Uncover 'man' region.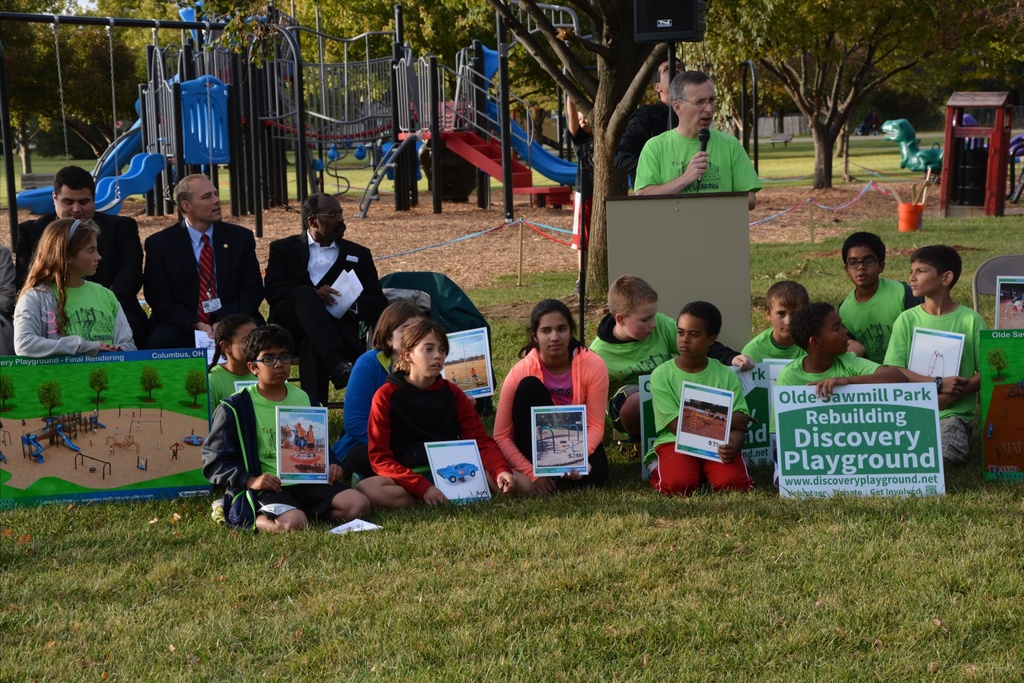
Uncovered: bbox=(607, 51, 690, 197).
